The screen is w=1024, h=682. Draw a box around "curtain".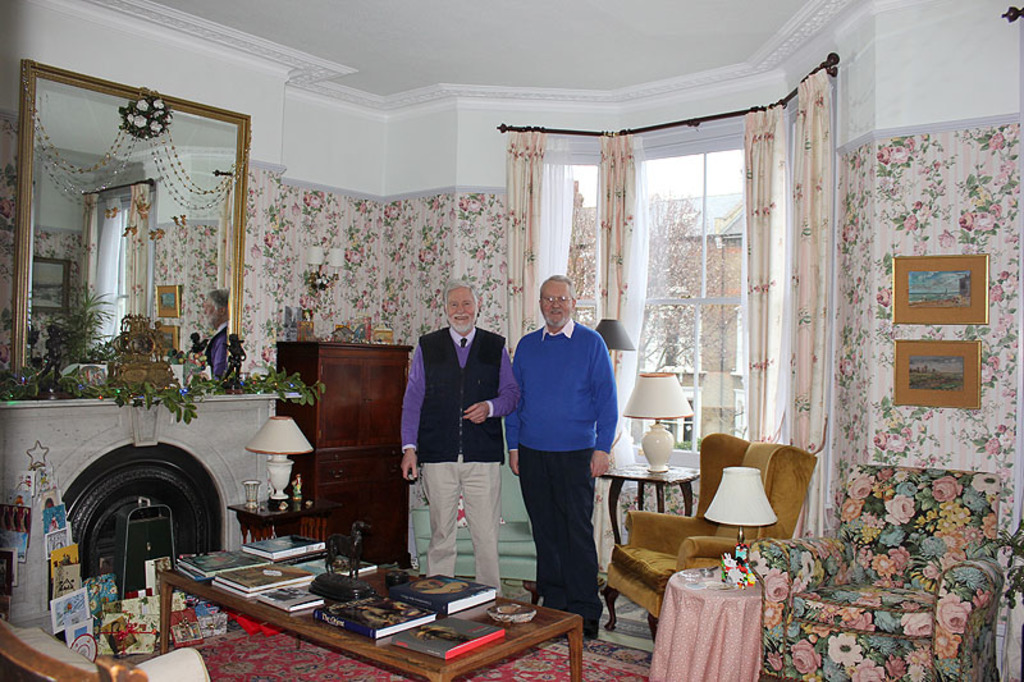
791,67,842,546.
